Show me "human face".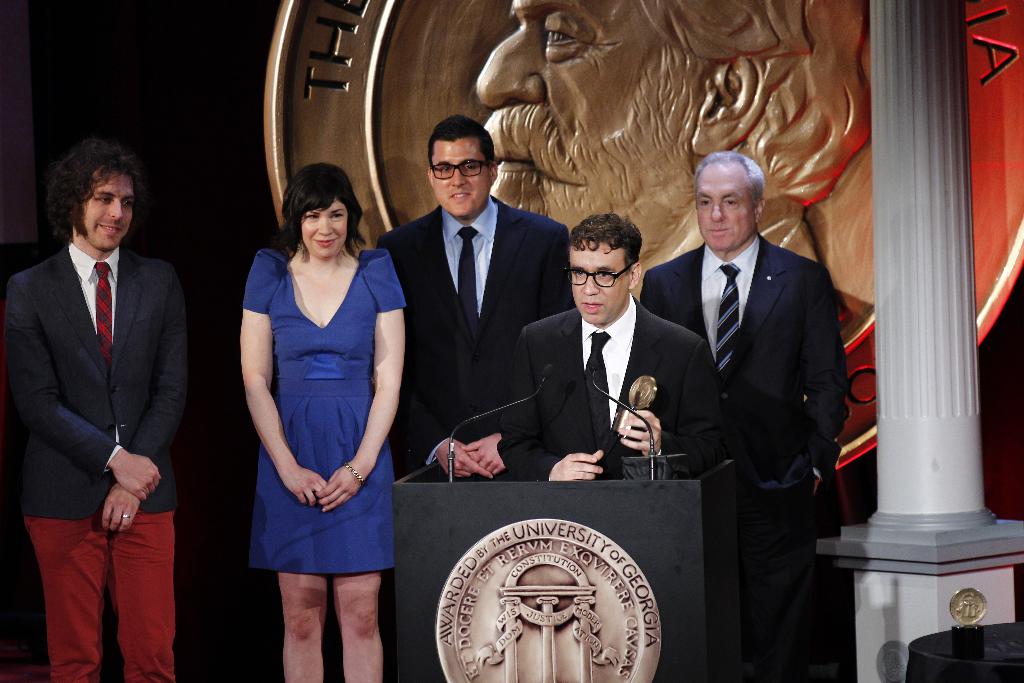
"human face" is here: crop(428, 142, 492, 215).
